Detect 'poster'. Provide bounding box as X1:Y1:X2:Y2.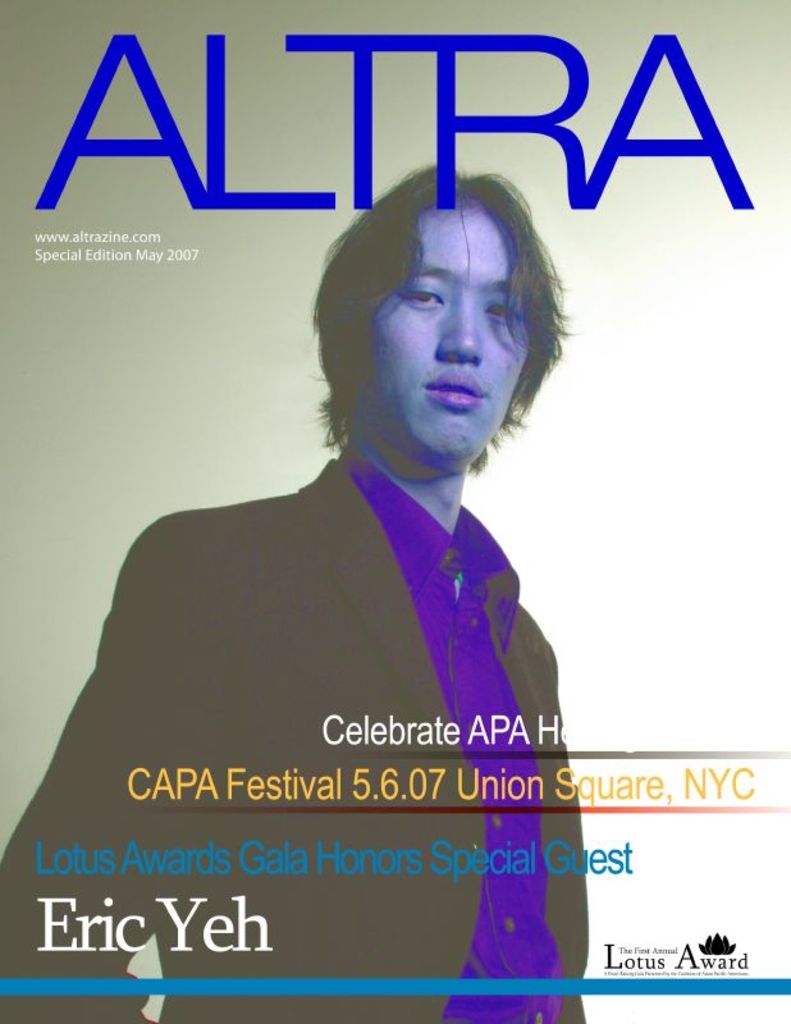
0:0:790:1023.
